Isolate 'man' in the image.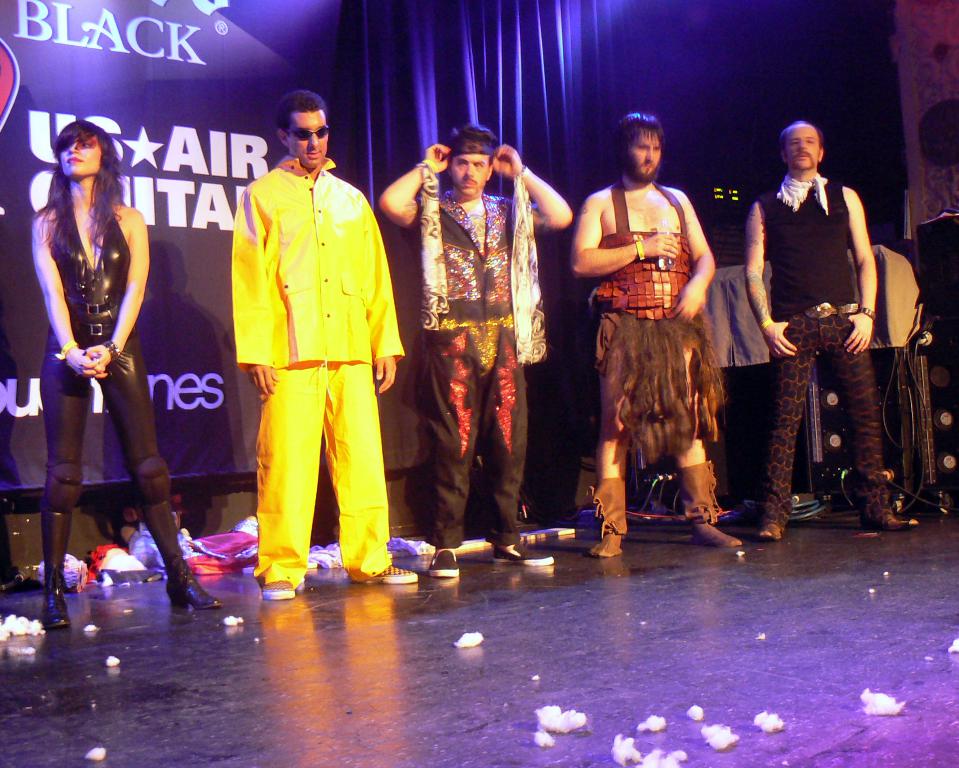
Isolated region: 740,117,919,542.
